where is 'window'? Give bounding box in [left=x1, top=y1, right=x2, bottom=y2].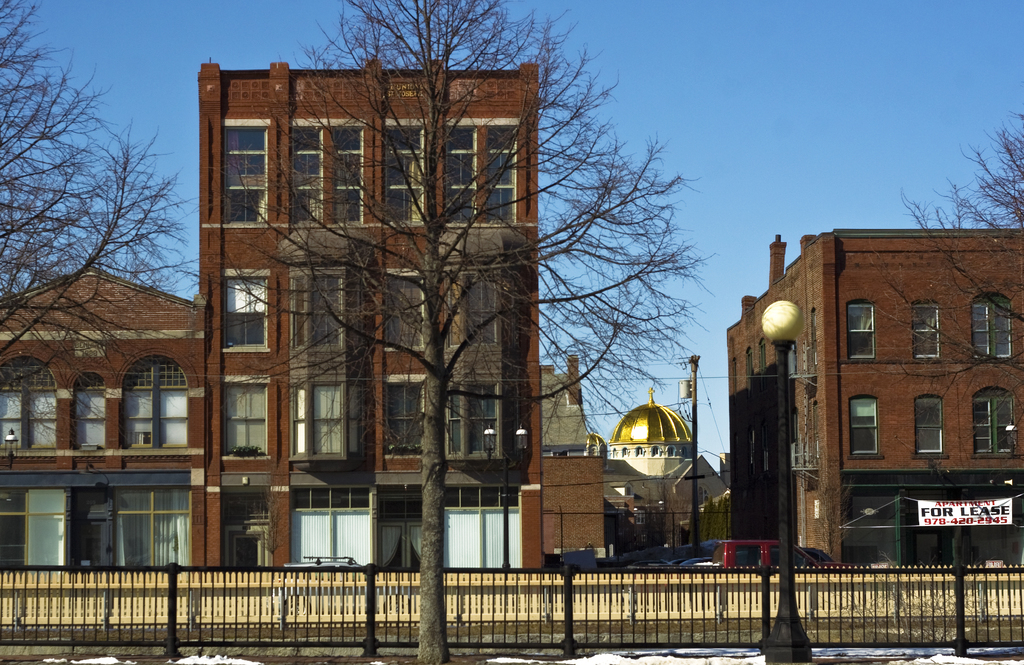
[left=228, top=127, right=268, bottom=220].
